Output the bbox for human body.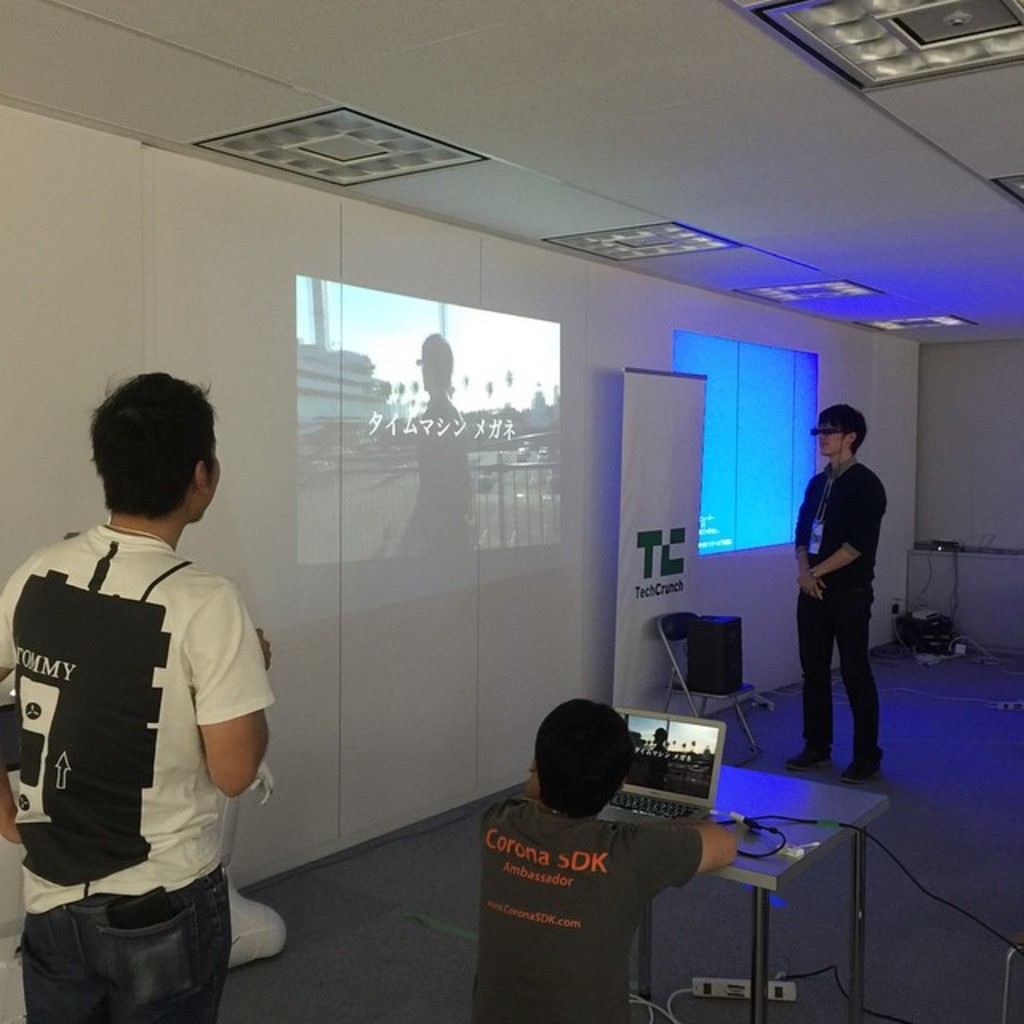
BBox(467, 798, 734, 1022).
